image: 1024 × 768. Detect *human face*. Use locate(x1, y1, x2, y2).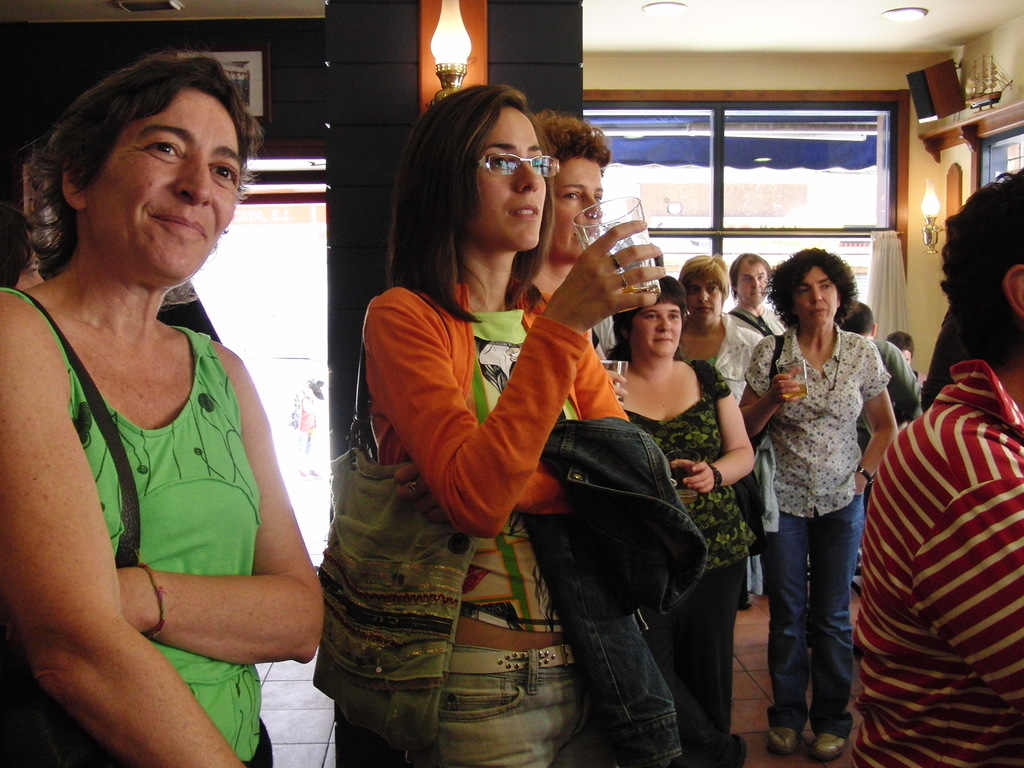
locate(545, 156, 605, 262).
